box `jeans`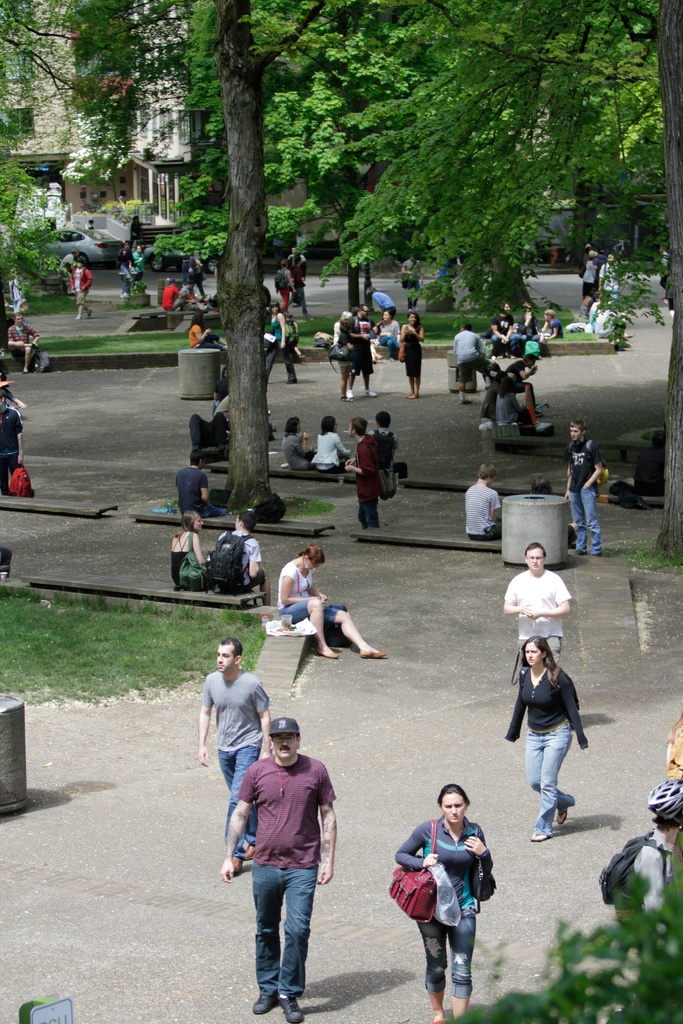
(x1=122, y1=264, x2=133, y2=294)
